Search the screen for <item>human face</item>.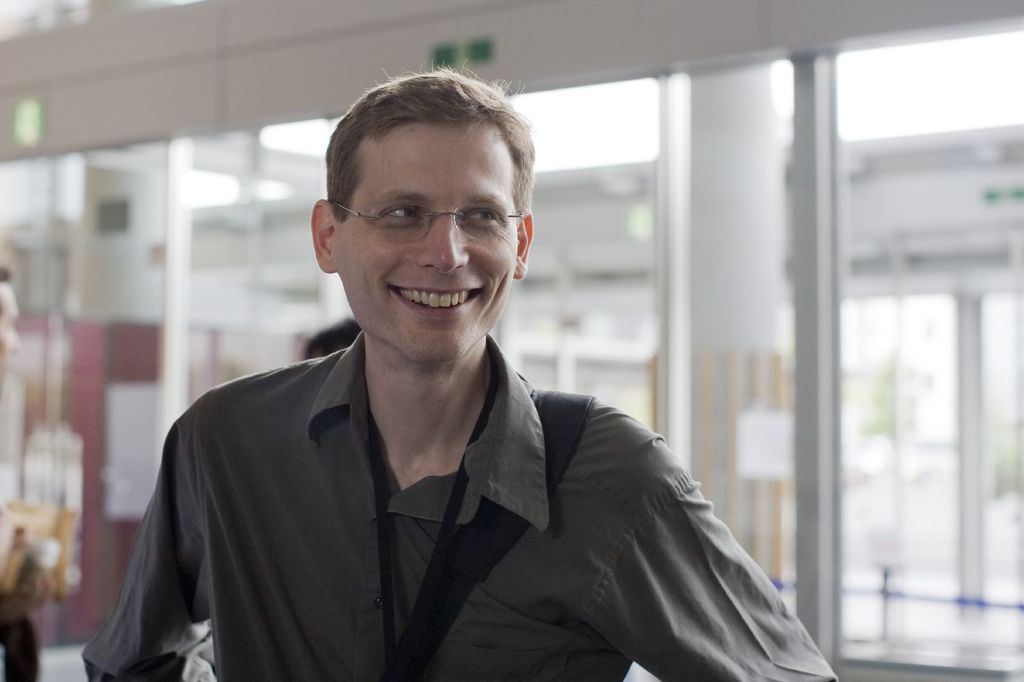
Found at crop(331, 126, 520, 369).
